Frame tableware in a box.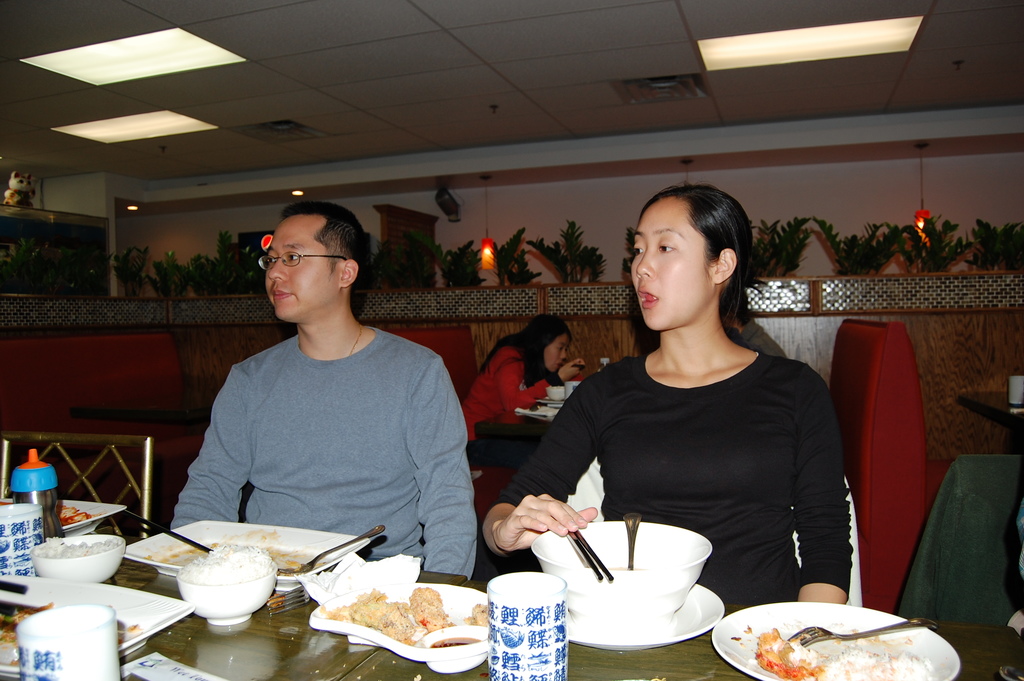
bbox=[175, 561, 278, 623].
